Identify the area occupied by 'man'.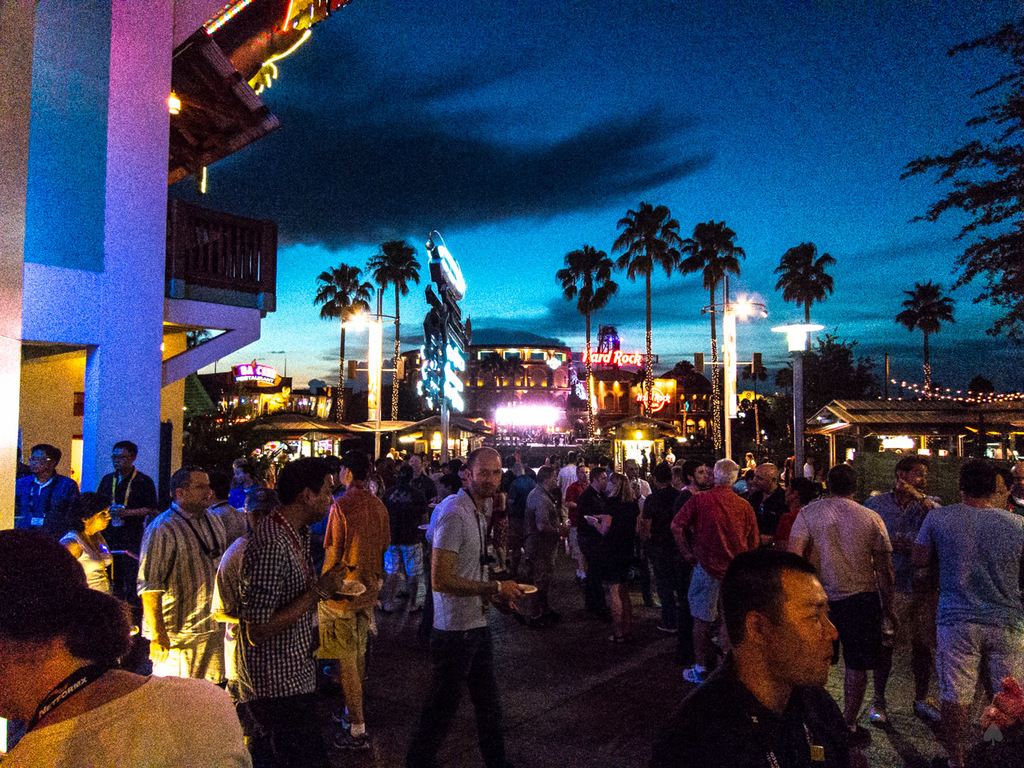
Area: x1=788, y1=466, x2=894, y2=730.
